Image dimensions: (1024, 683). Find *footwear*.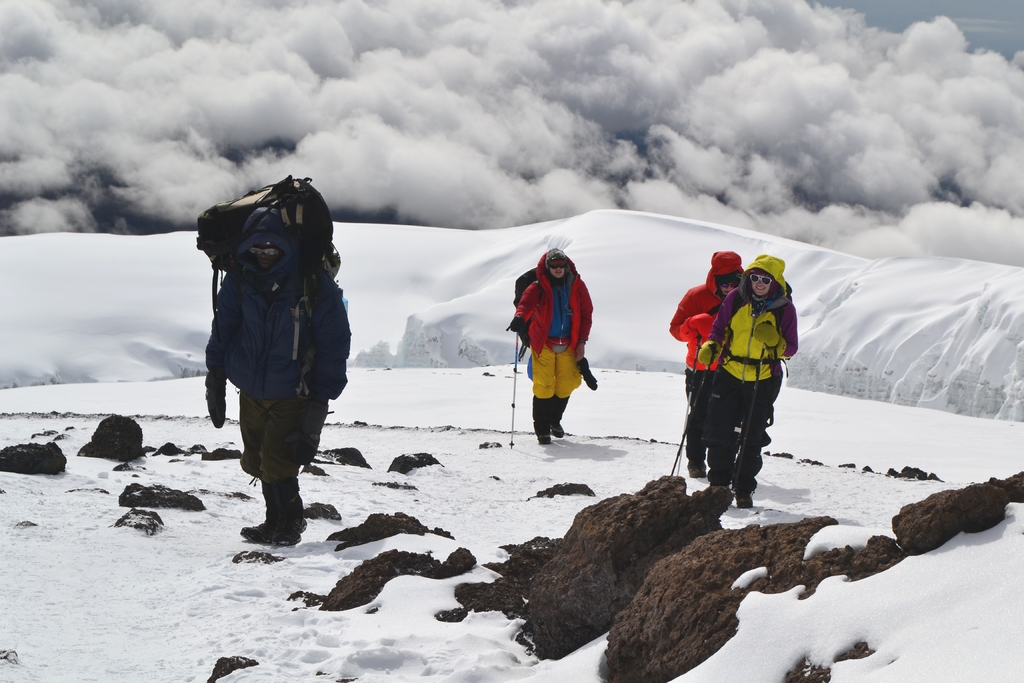
{"left": 241, "top": 483, "right": 275, "bottom": 541}.
